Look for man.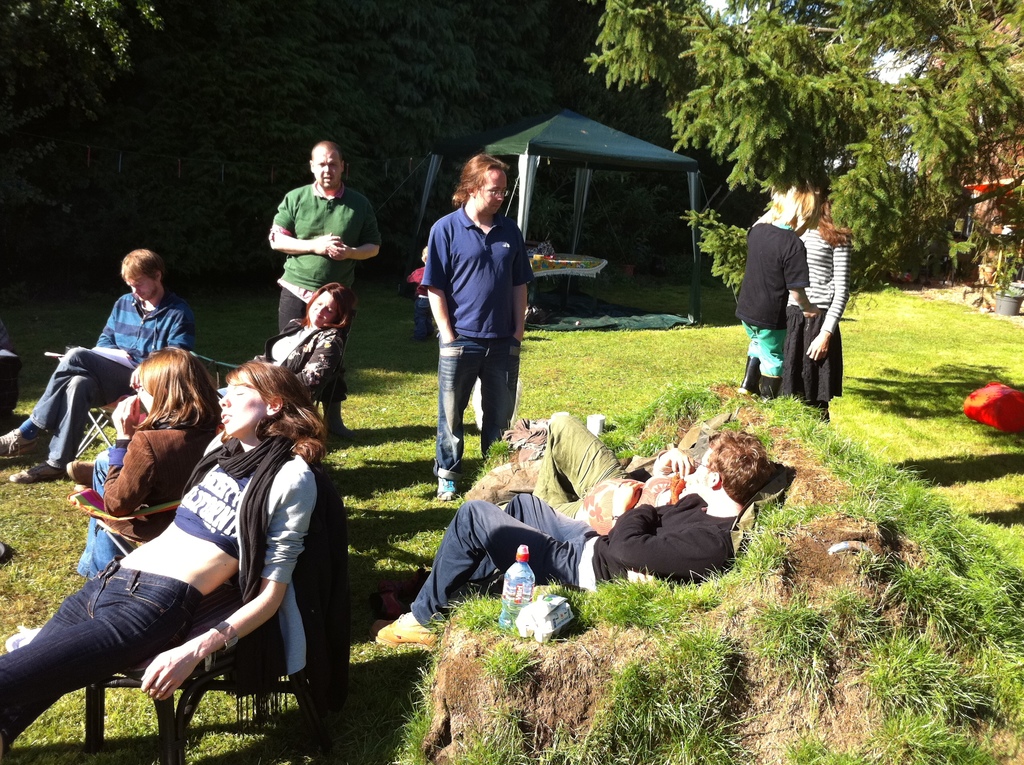
Found: [417, 162, 536, 474].
